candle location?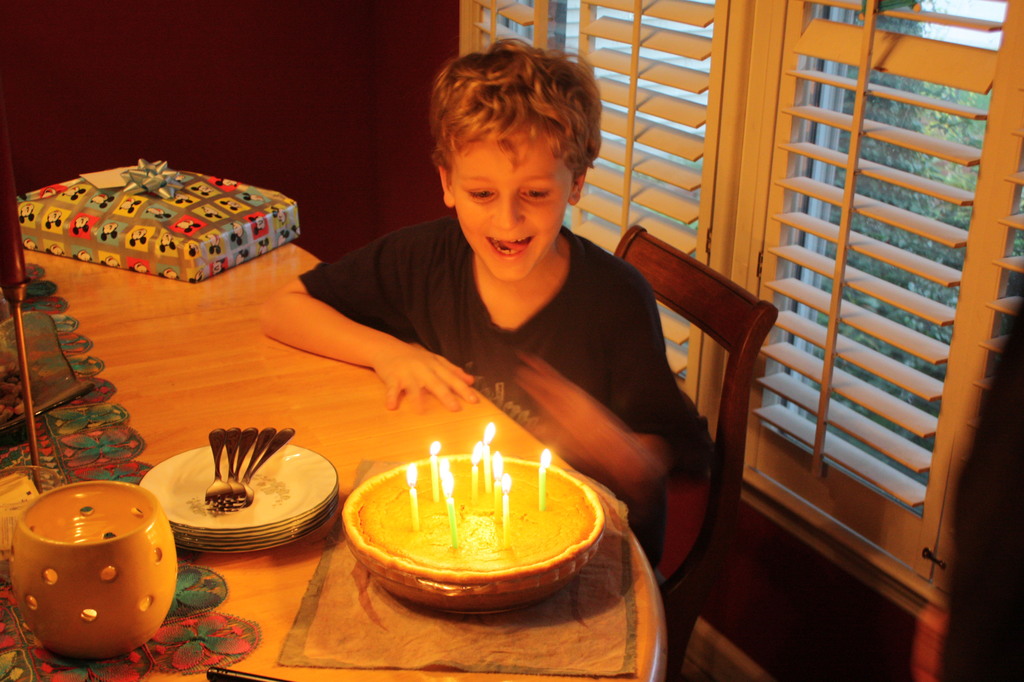
502/467/514/524
